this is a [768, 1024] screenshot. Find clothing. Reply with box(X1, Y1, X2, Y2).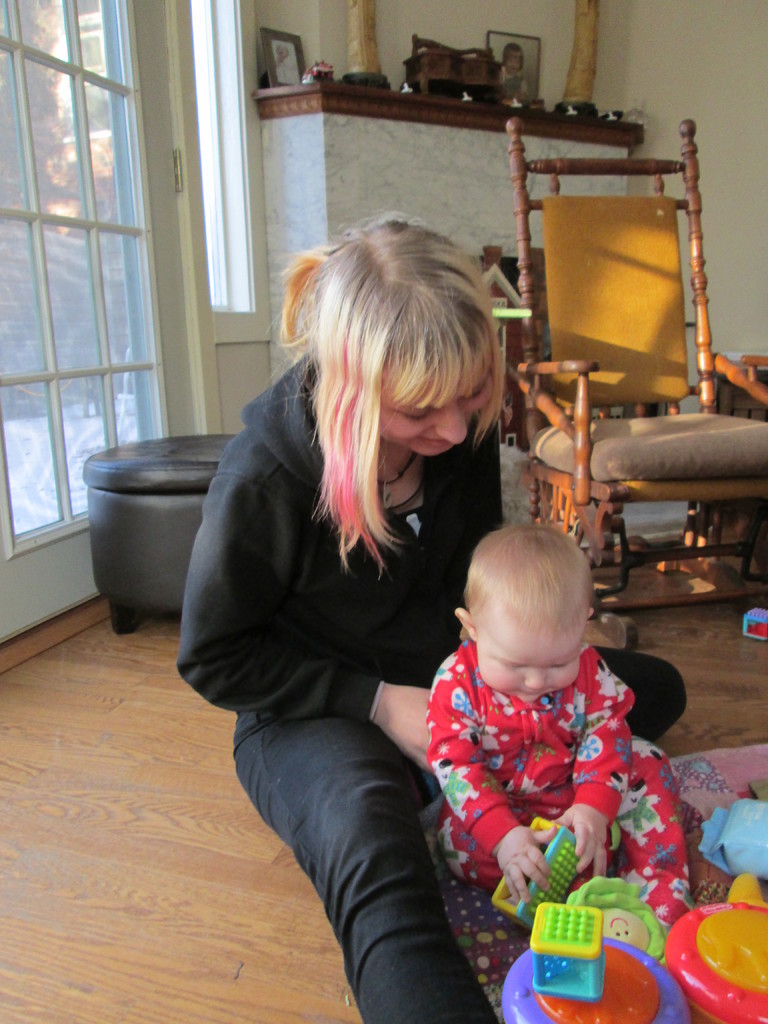
box(165, 355, 512, 1023).
